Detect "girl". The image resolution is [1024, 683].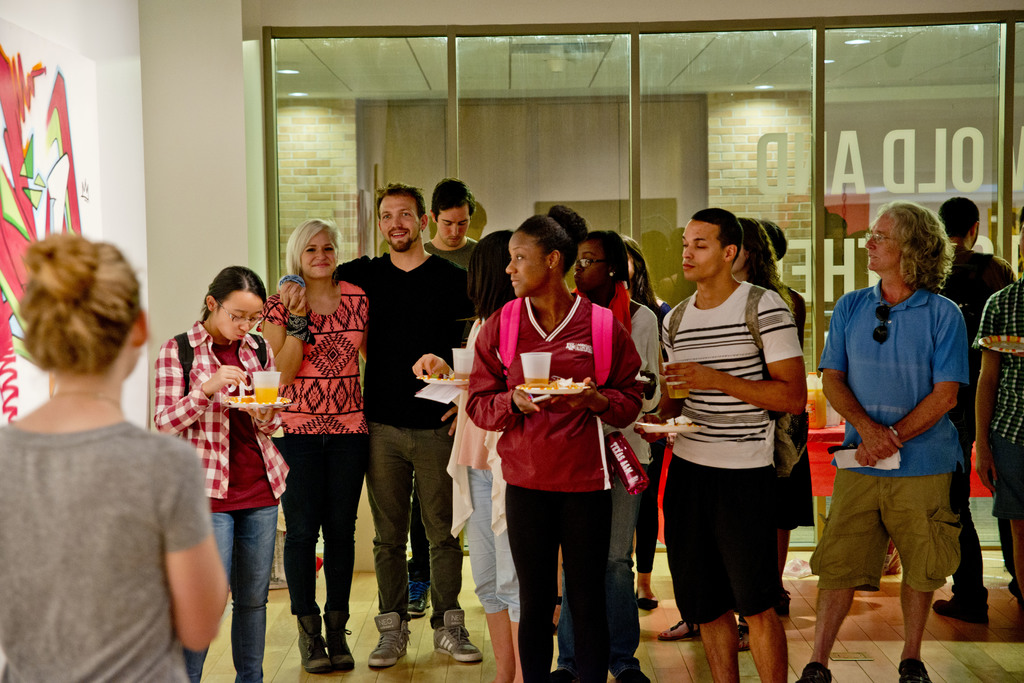
x1=463, y1=201, x2=650, y2=682.
